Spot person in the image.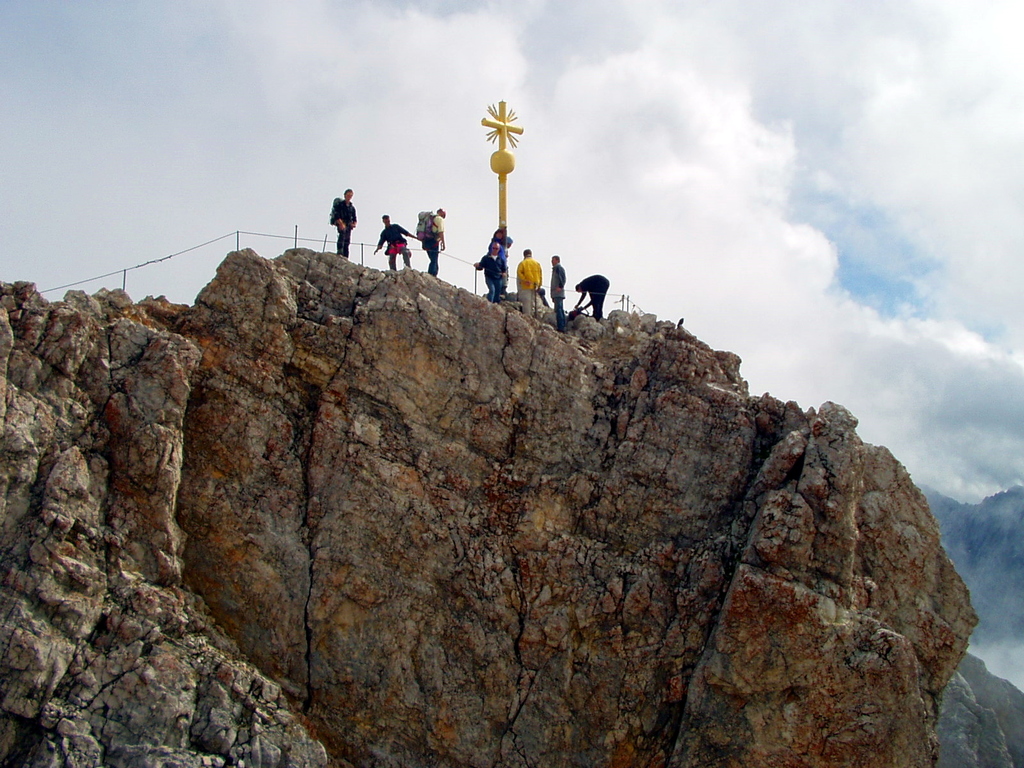
person found at {"x1": 490, "y1": 228, "x2": 509, "y2": 260}.
